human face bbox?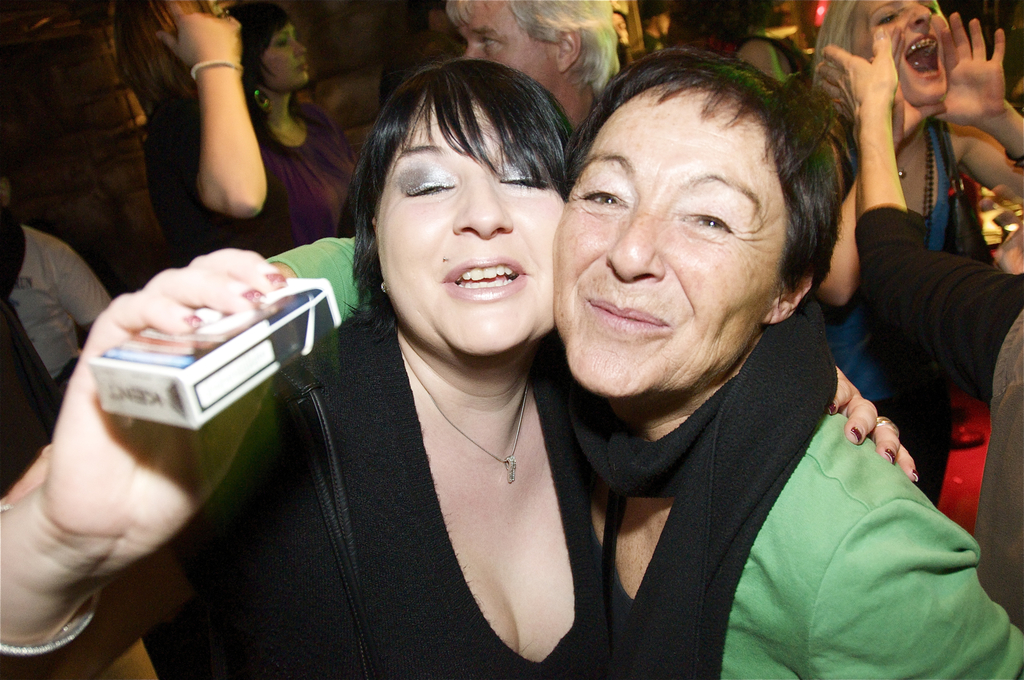
<bbox>451, 0, 559, 92</bbox>
